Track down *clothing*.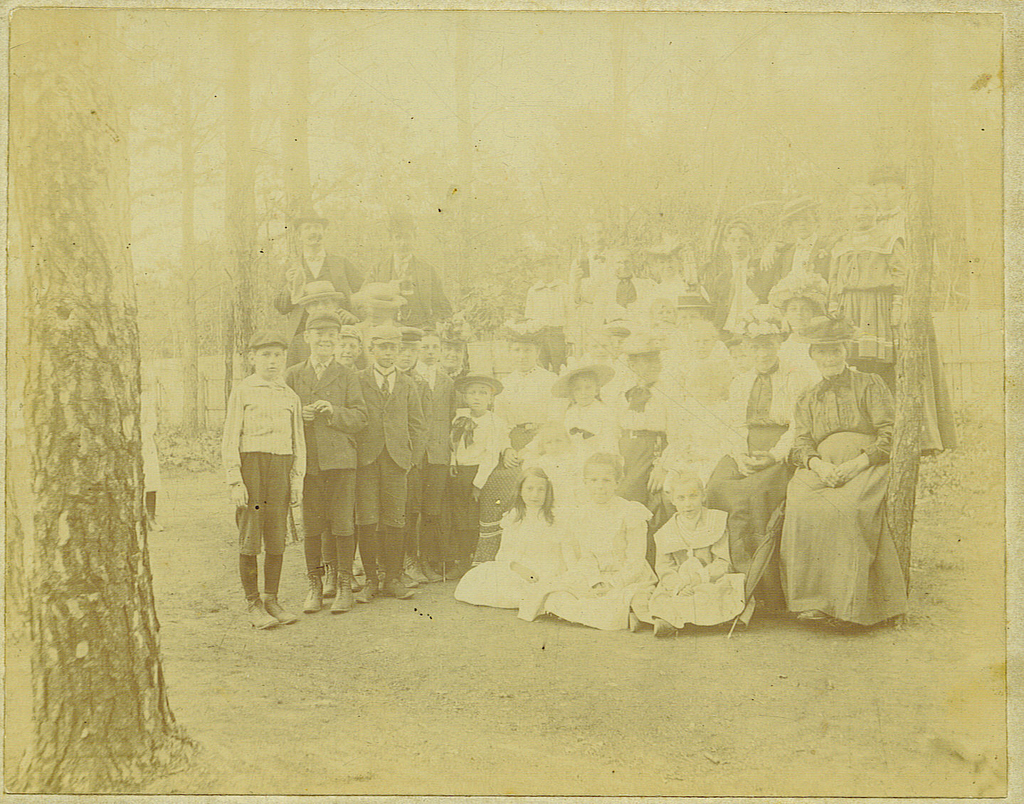
Tracked to select_region(370, 253, 460, 342).
